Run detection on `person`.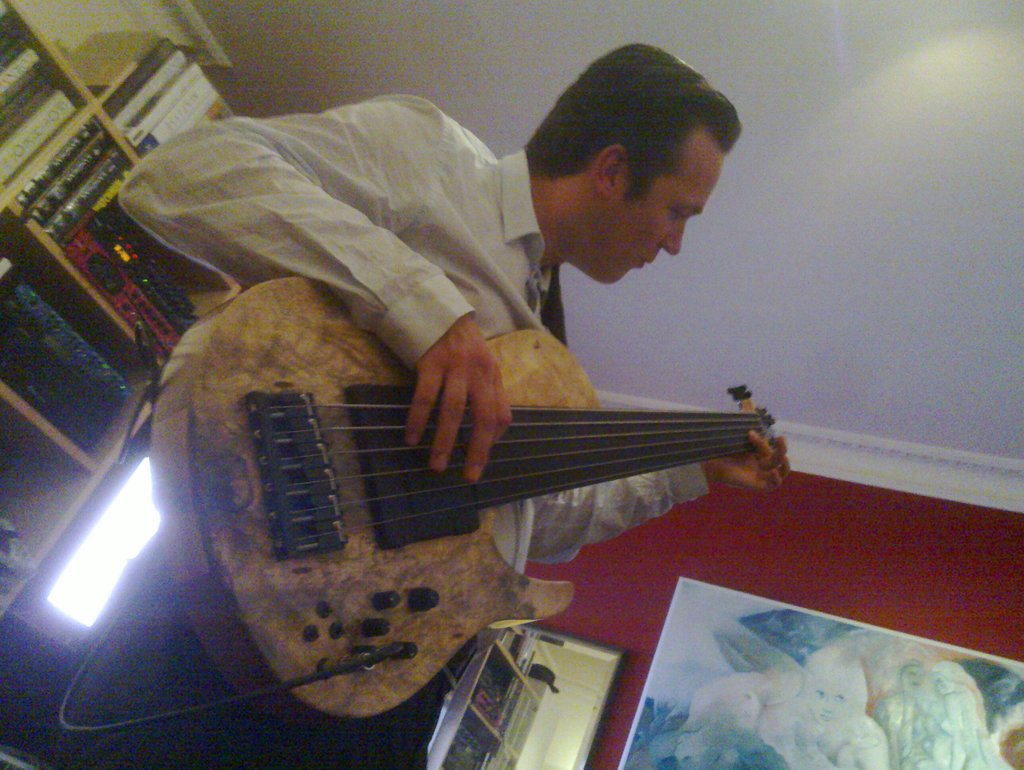
Result: 118/43/790/769.
